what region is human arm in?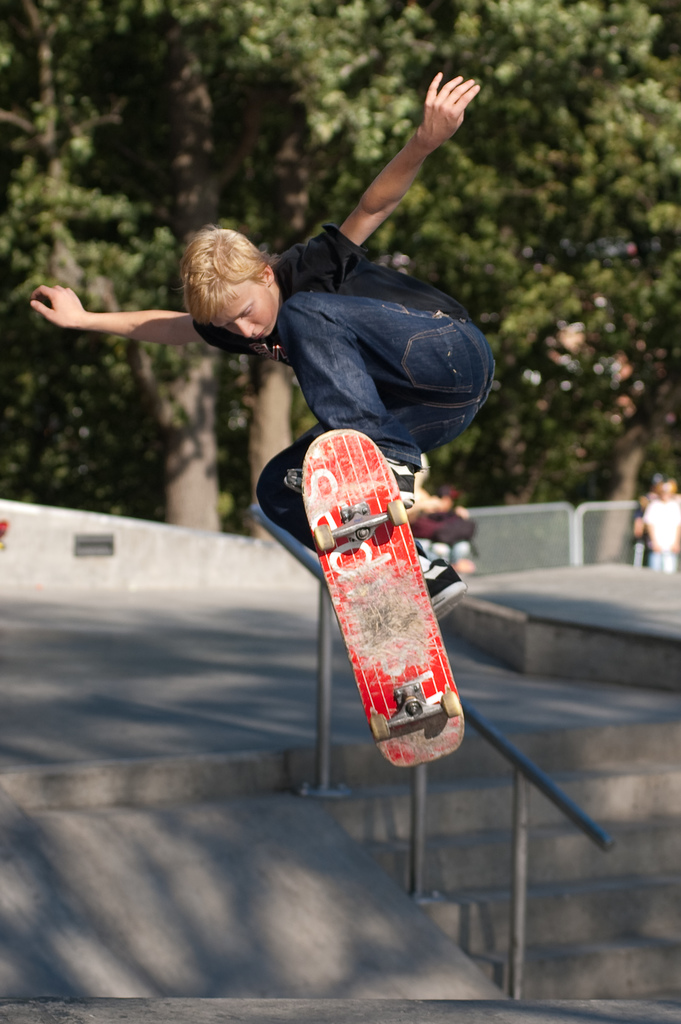
29,282,255,354.
